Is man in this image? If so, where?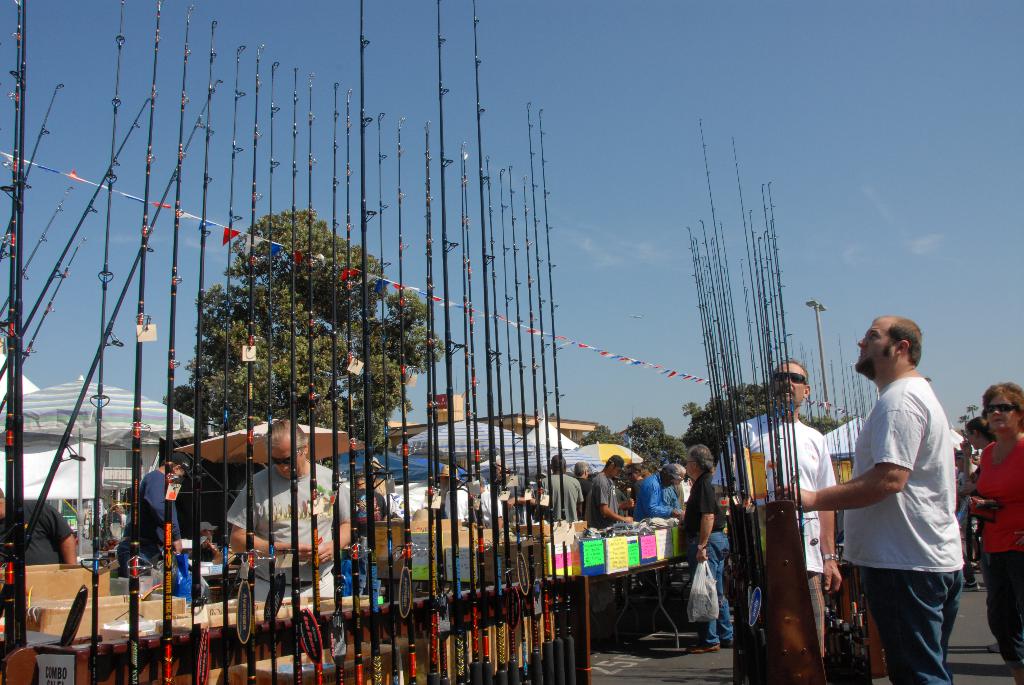
Yes, at l=219, t=415, r=356, b=668.
